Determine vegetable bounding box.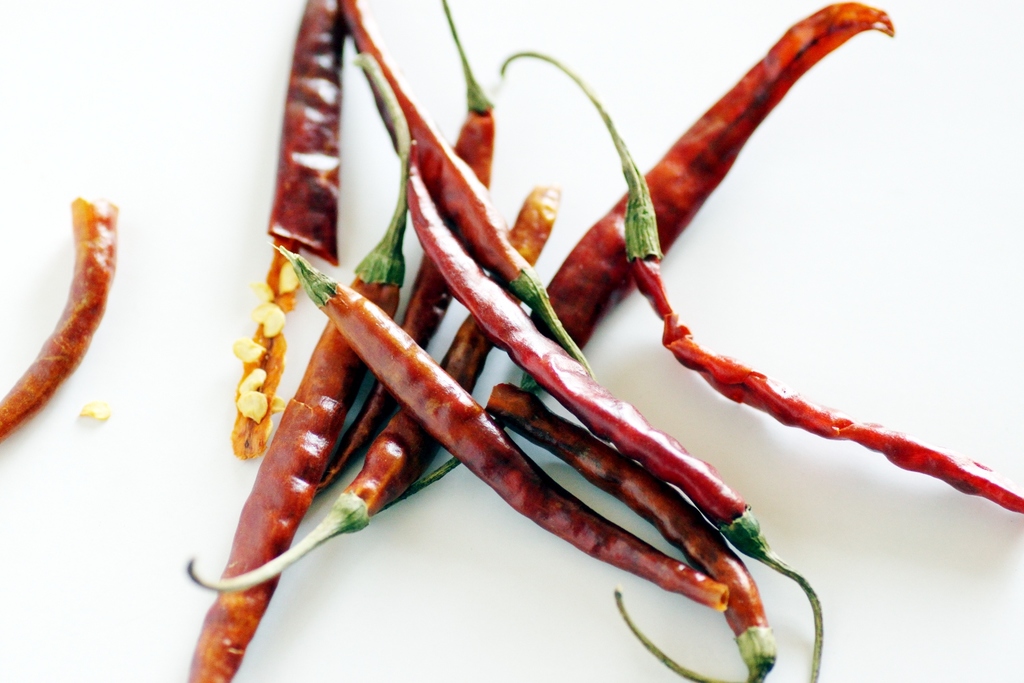
Determined: 1,195,120,441.
